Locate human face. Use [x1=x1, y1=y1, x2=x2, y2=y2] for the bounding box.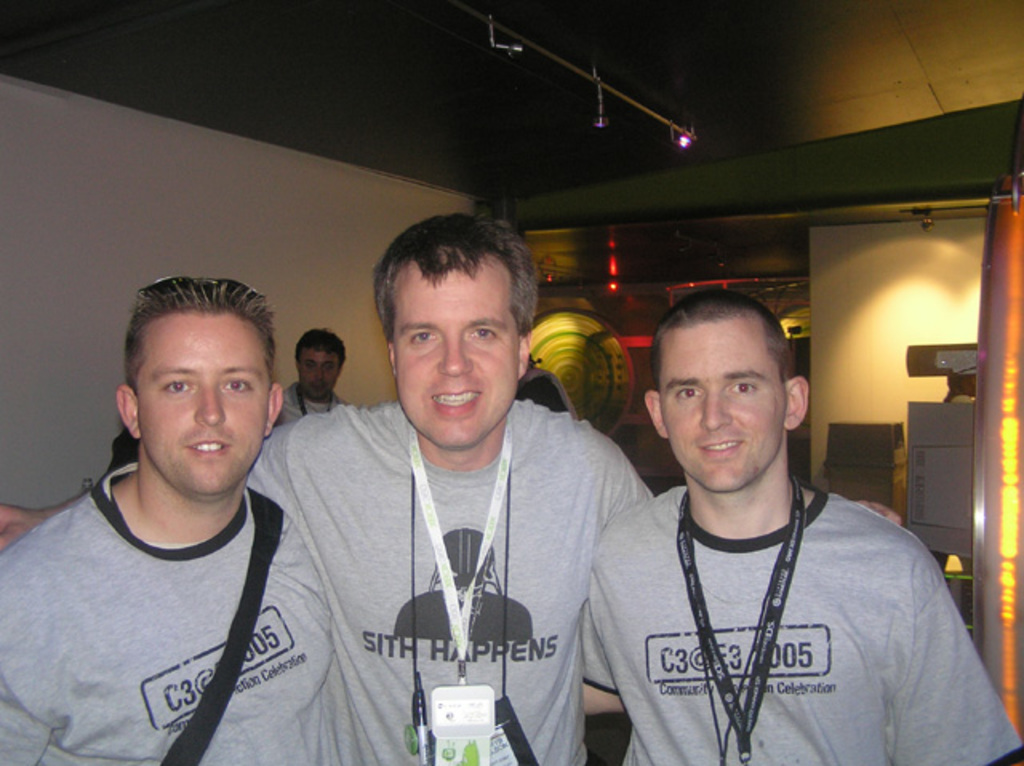
[x1=654, y1=320, x2=794, y2=496].
